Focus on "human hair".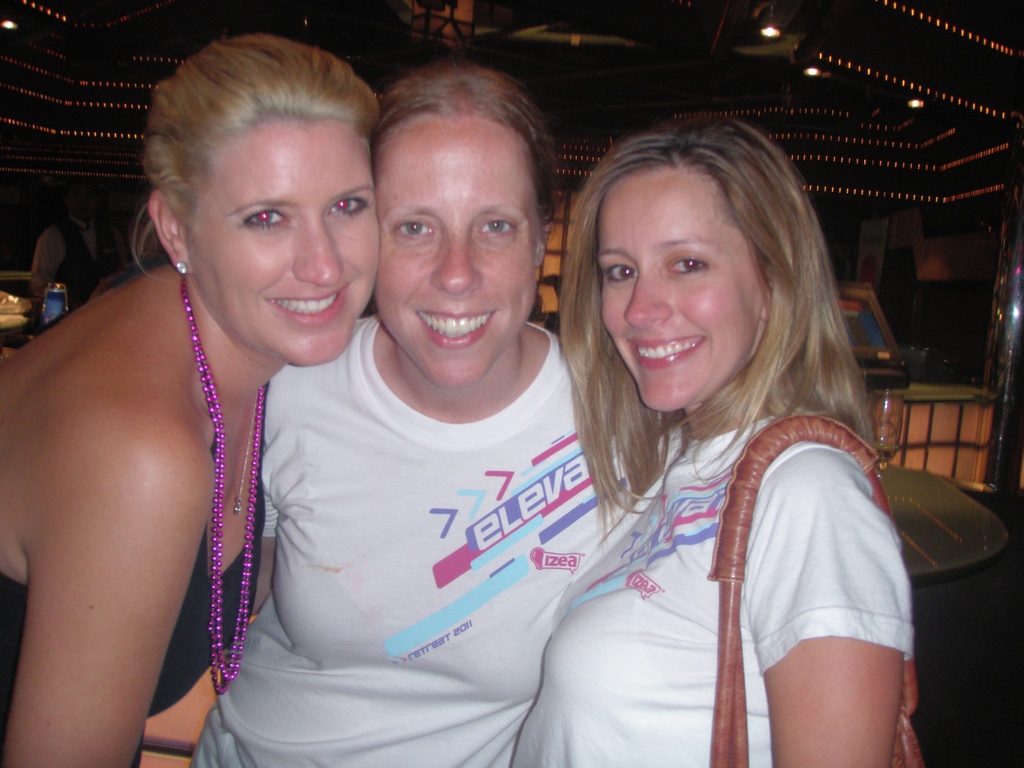
Focused at 572:110:860:491.
